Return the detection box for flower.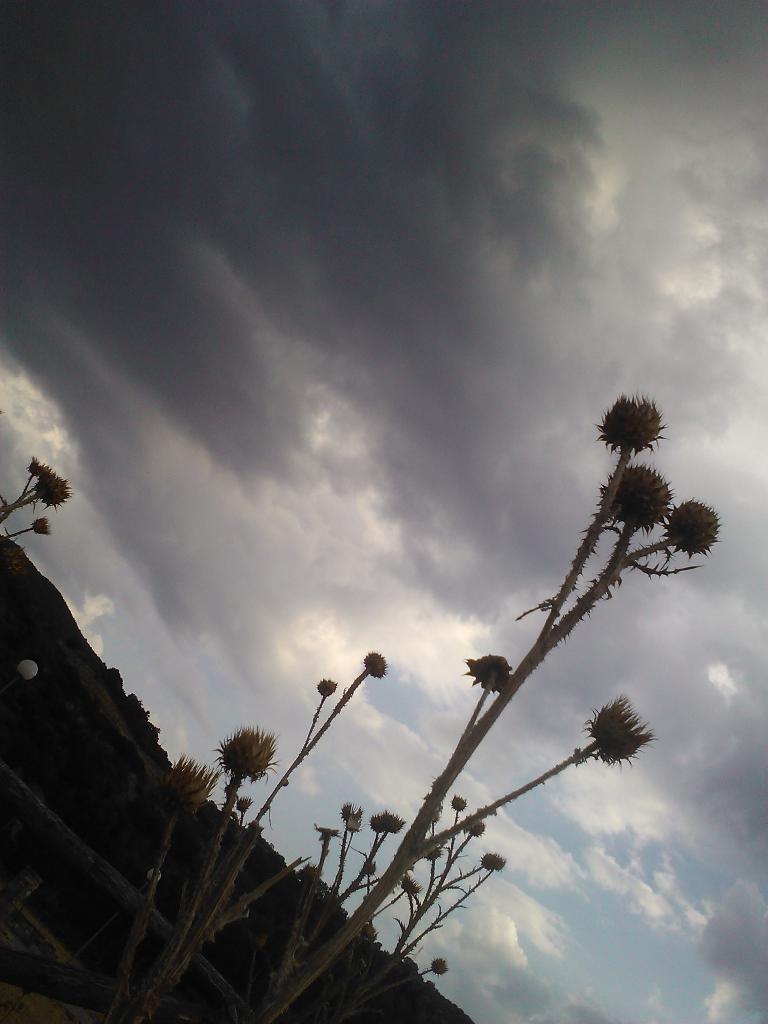
detection(25, 454, 49, 477).
